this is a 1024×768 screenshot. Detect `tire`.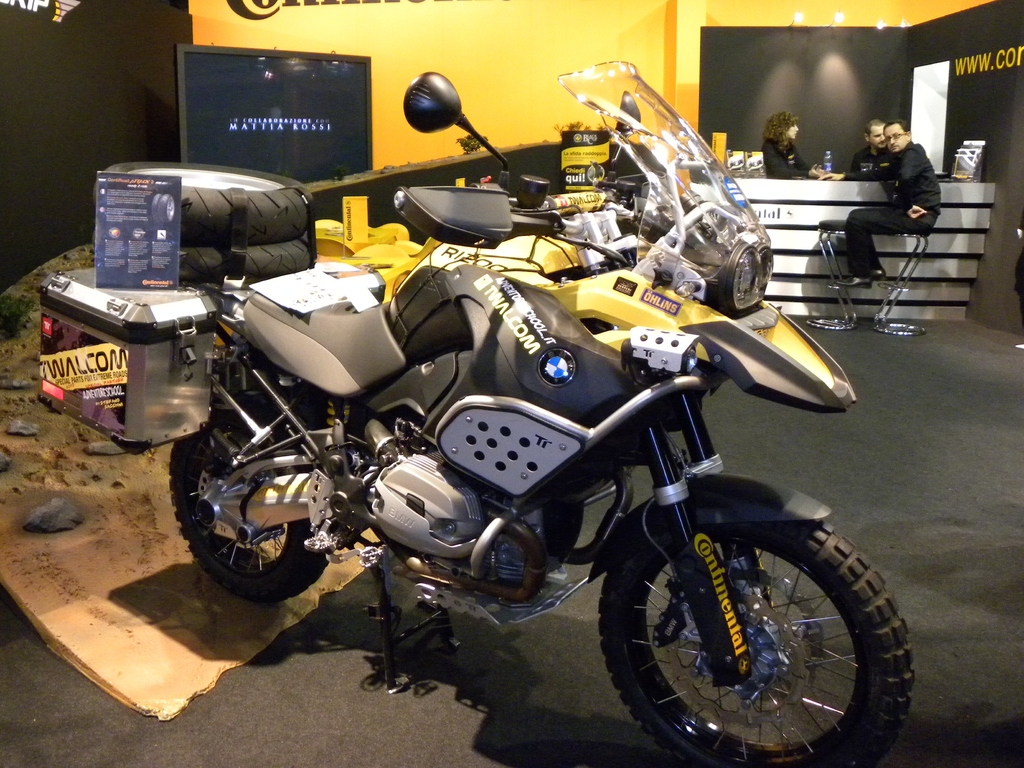
left=596, top=490, right=911, bottom=767.
